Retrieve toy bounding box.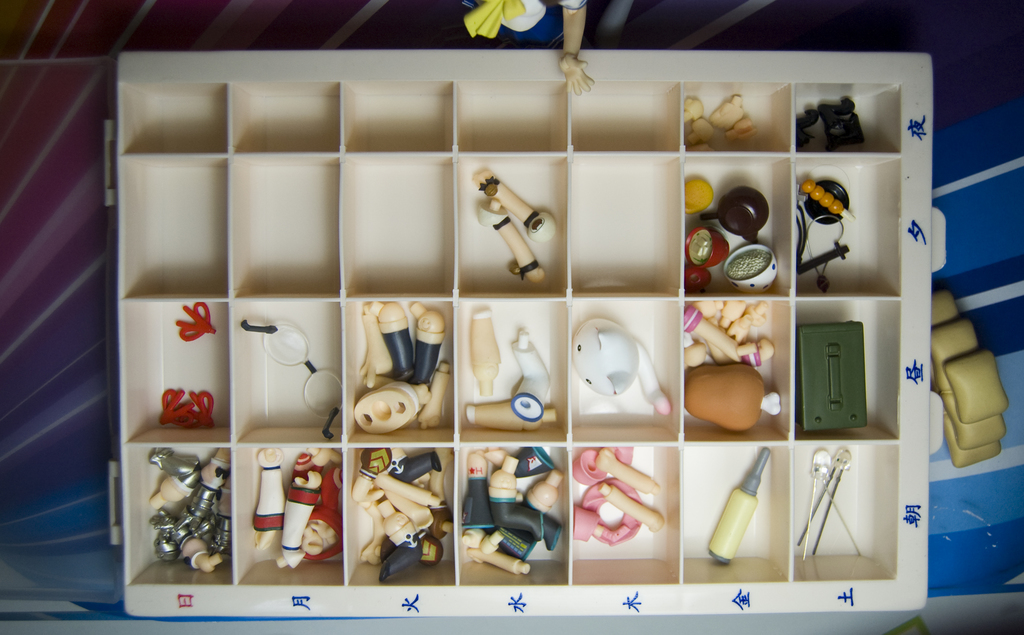
Bounding box: rect(933, 288, 1004, 466).
